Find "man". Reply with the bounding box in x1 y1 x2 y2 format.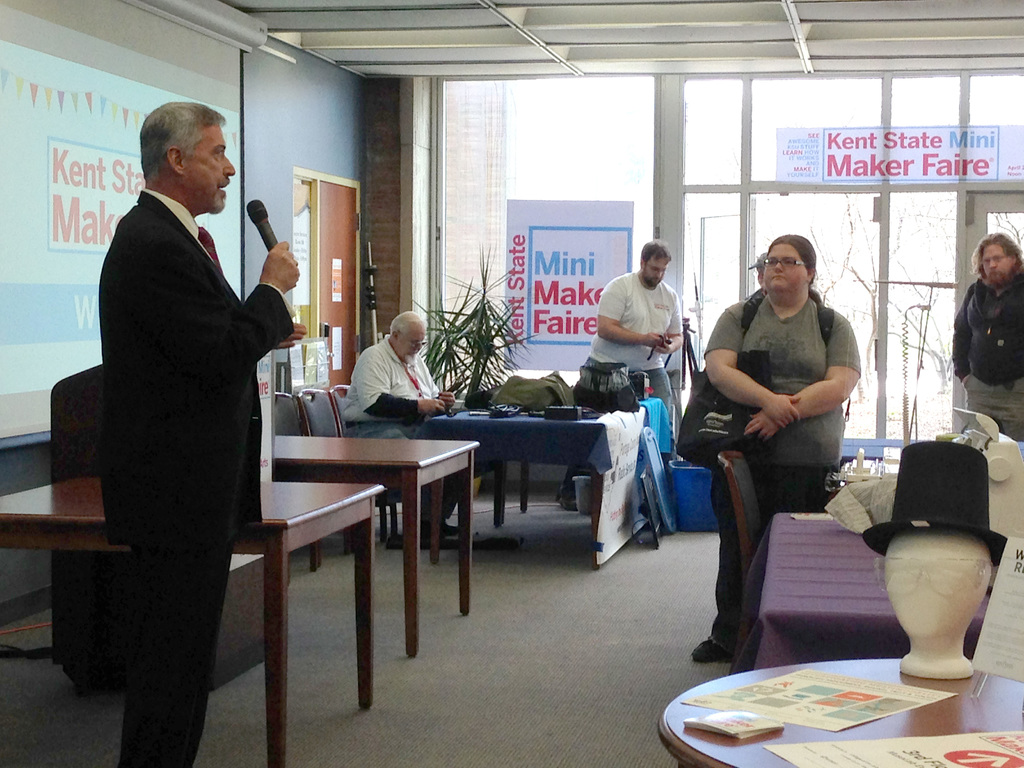
956 232 1023 447.
